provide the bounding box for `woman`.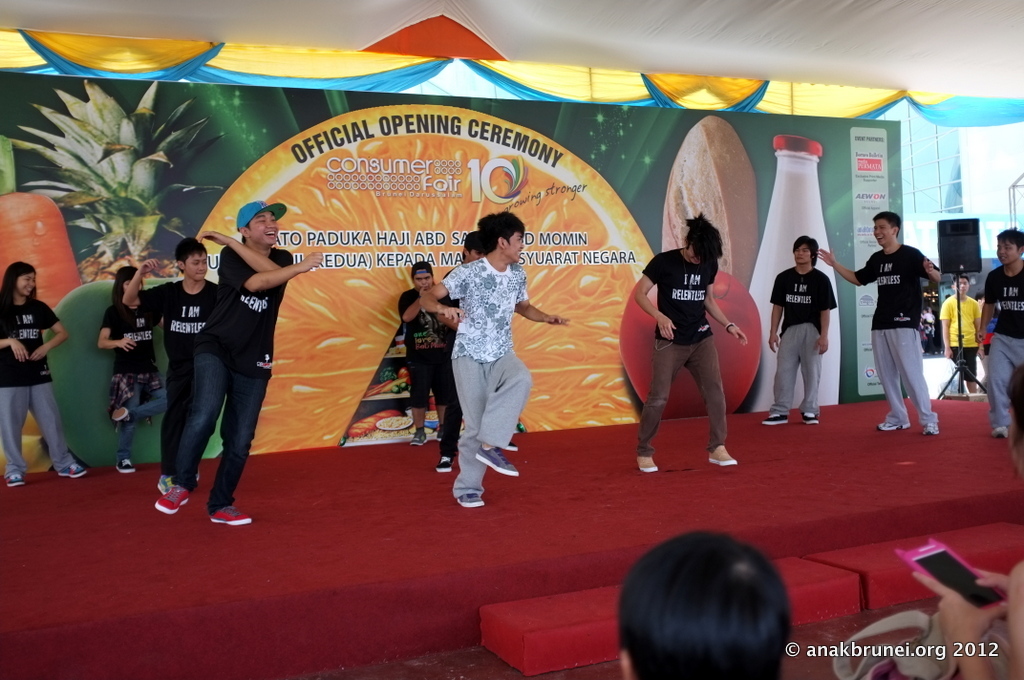
BBox(94, 269, 174, 473).
